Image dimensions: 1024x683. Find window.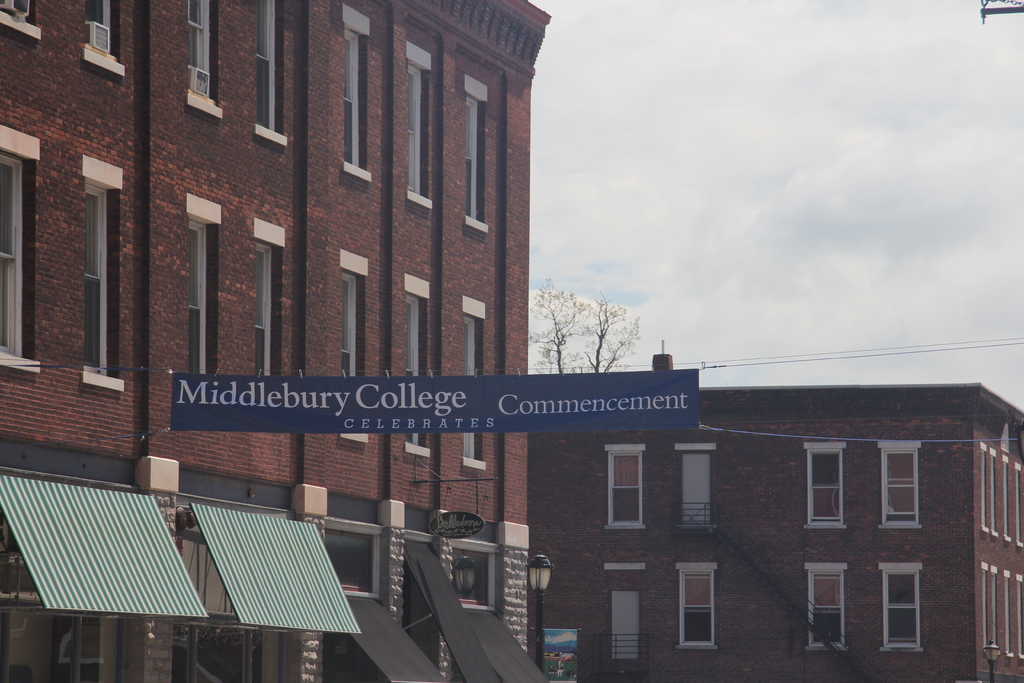
(x1=880, y1=562, x2=924, y2=655).
